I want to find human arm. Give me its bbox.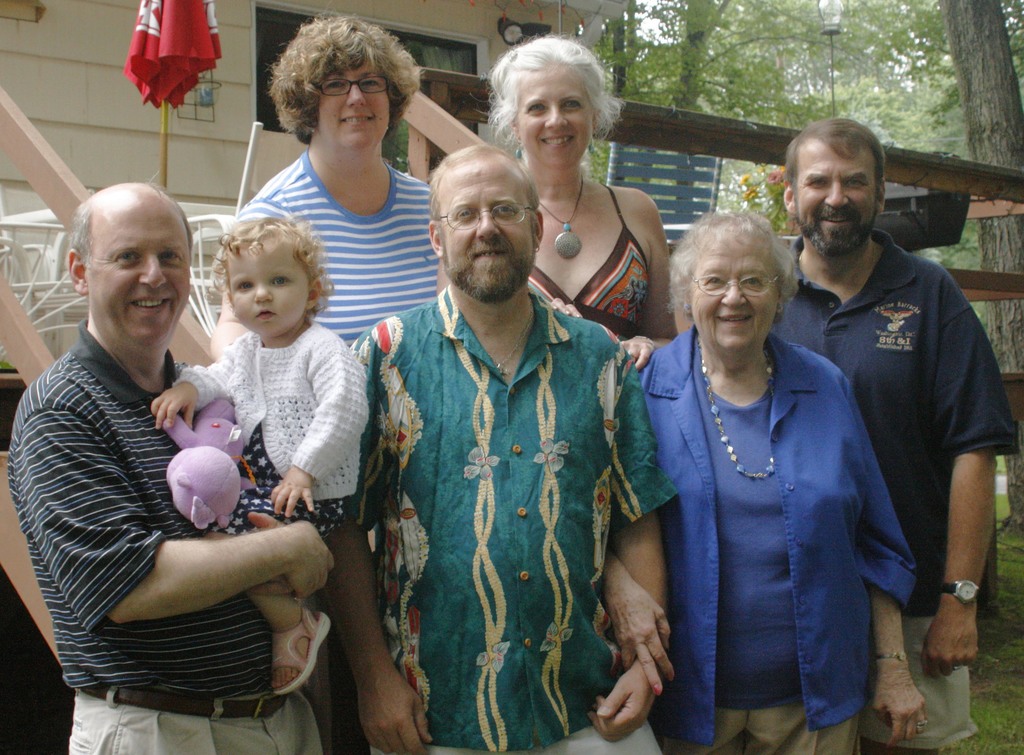
[x1=915, y1=307, x2=1015, y2=676].
